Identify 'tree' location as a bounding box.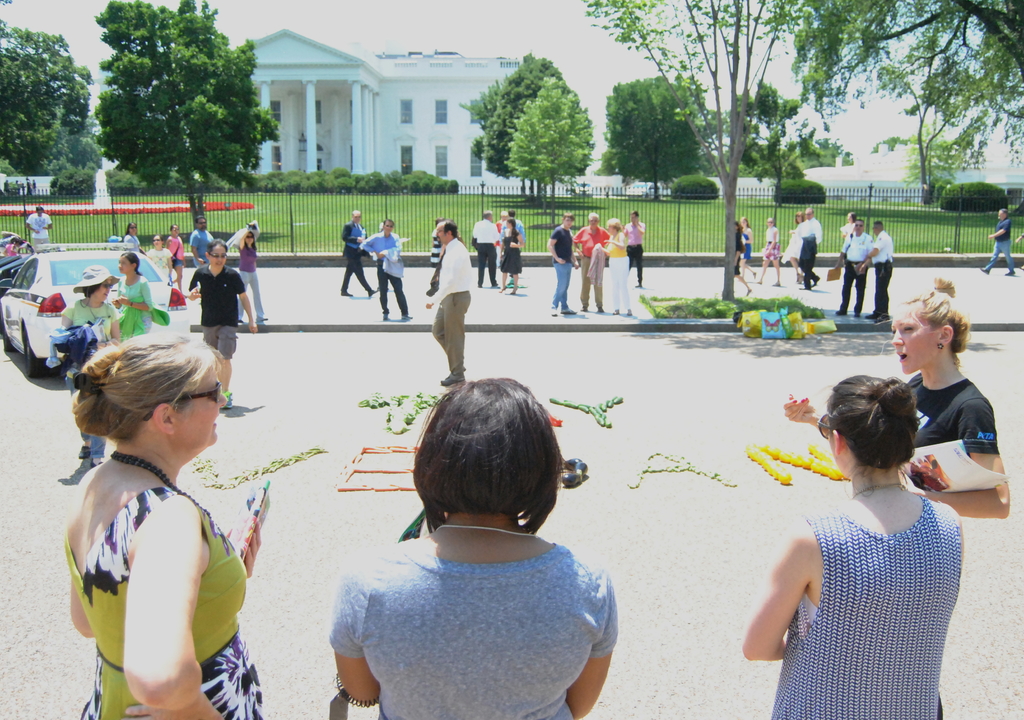
pyautogui.locateOnScreen(729, 76, 849, 206).
